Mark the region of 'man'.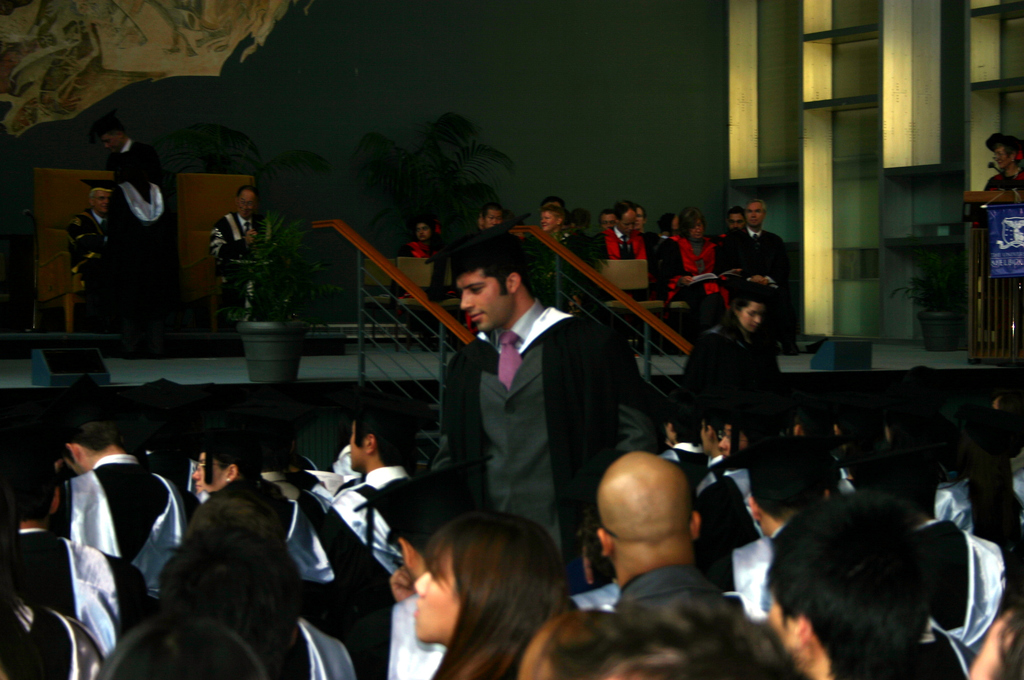
Region: [441, 227, 662, 585].
